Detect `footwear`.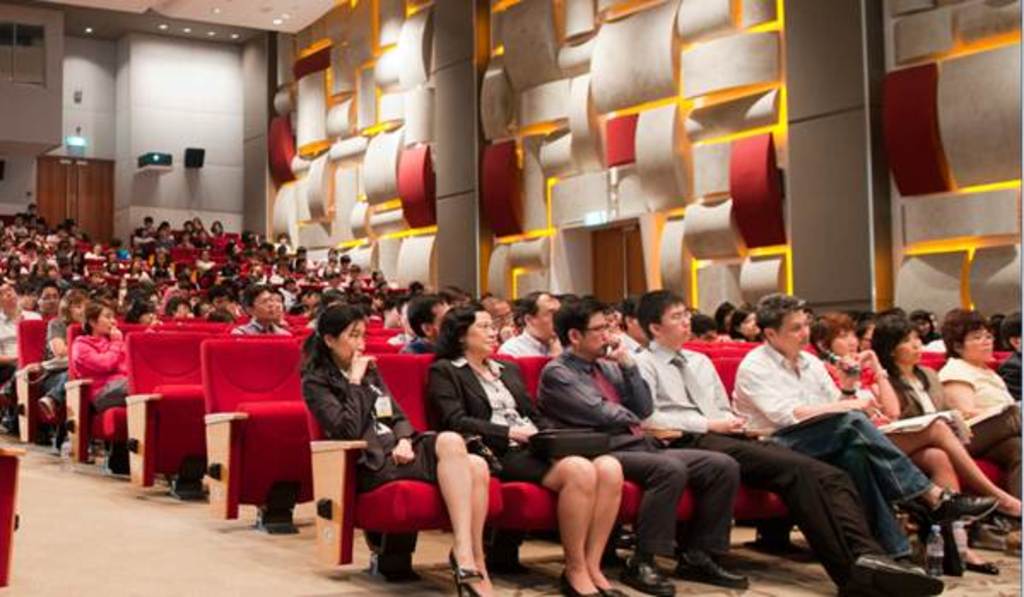
Detected at bbox=[964, 549, 1000, 575].
